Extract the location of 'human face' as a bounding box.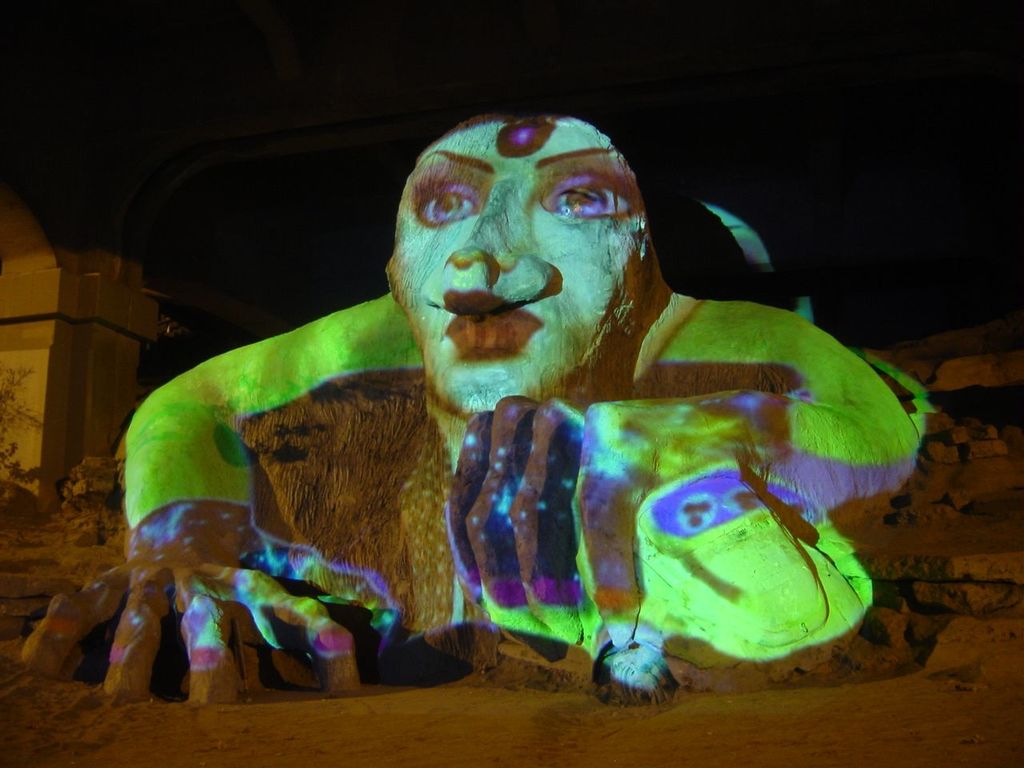
388/111/648/410.
